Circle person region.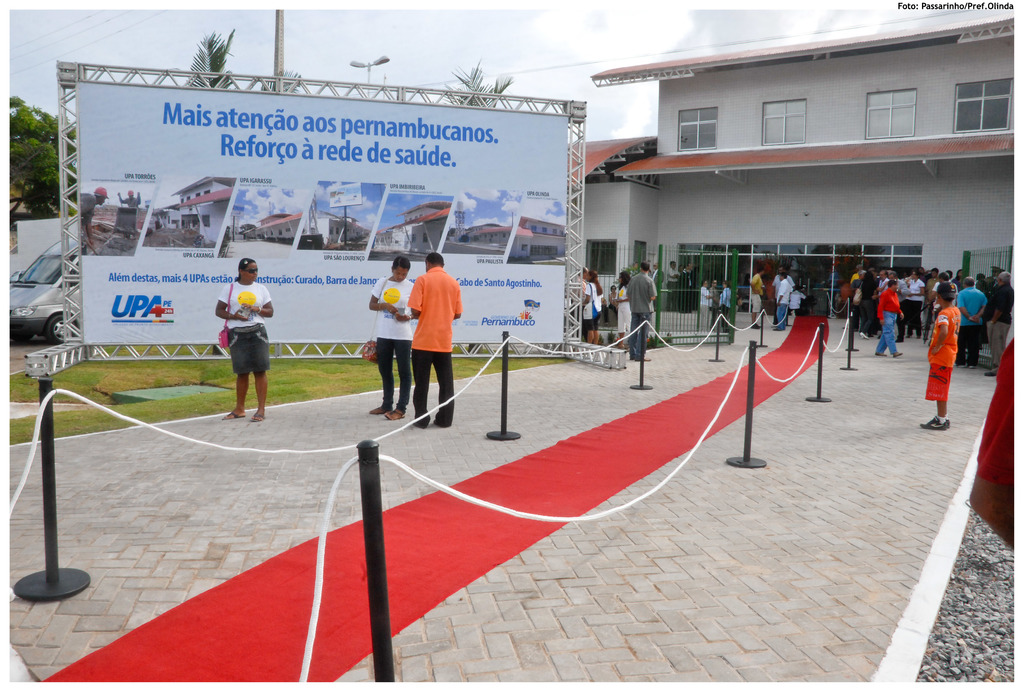
Region: 76:183:111:252.
